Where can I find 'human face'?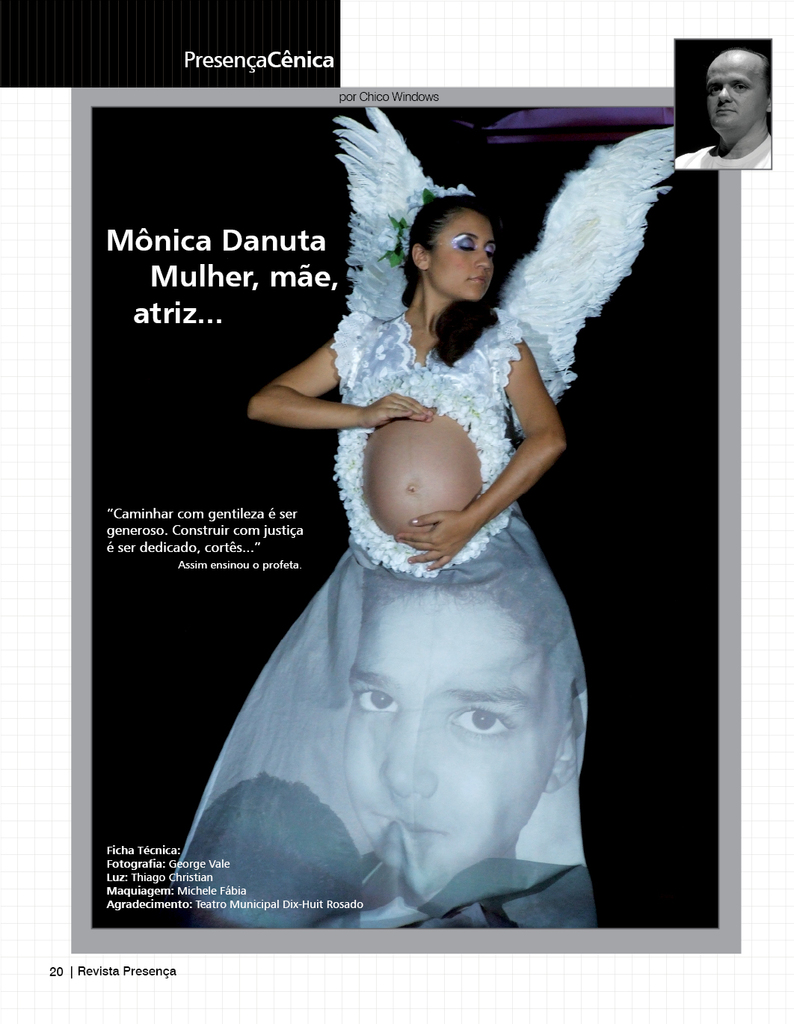
You can find it at rect(341, 593, 567, 897).
